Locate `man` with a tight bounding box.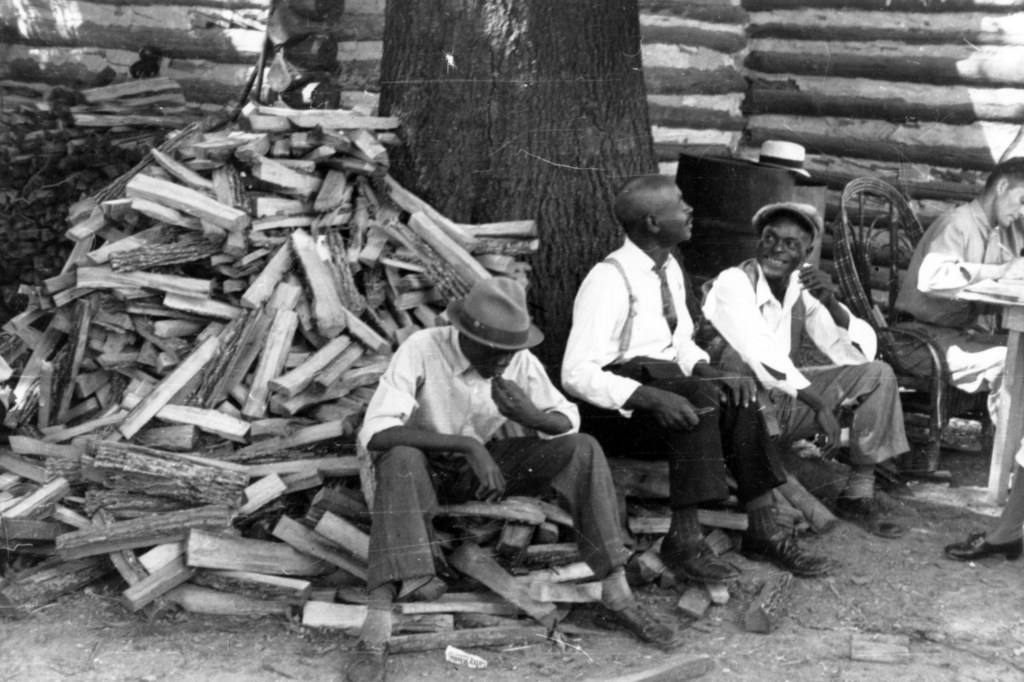
[x1=695, y1=191, x2=913, y2=540].
